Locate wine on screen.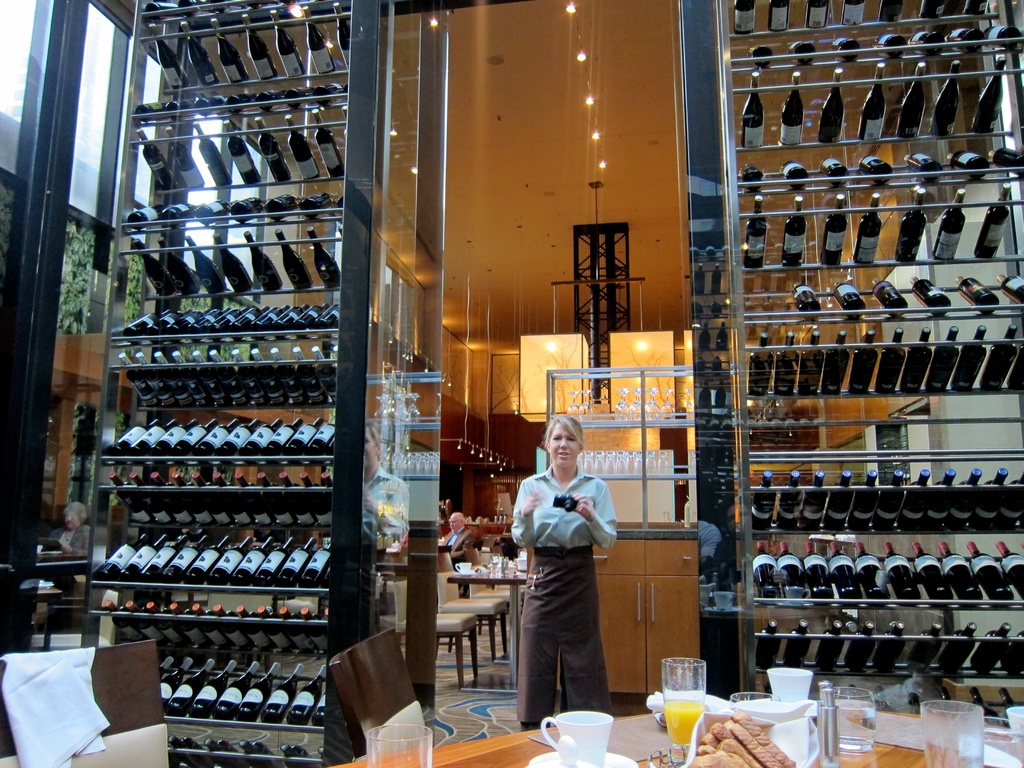
On screen at {"x1": 949, "y1": 324, "x2": 988, "y2": 392}.
